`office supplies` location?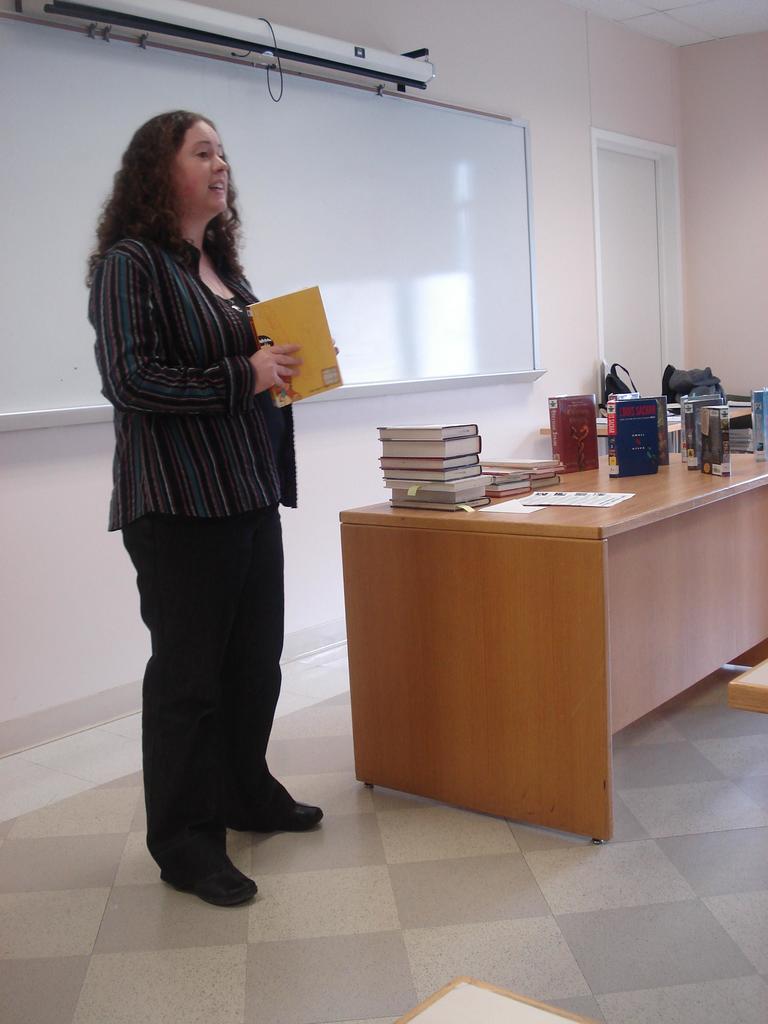
detection(745, 400, 767, 445)
